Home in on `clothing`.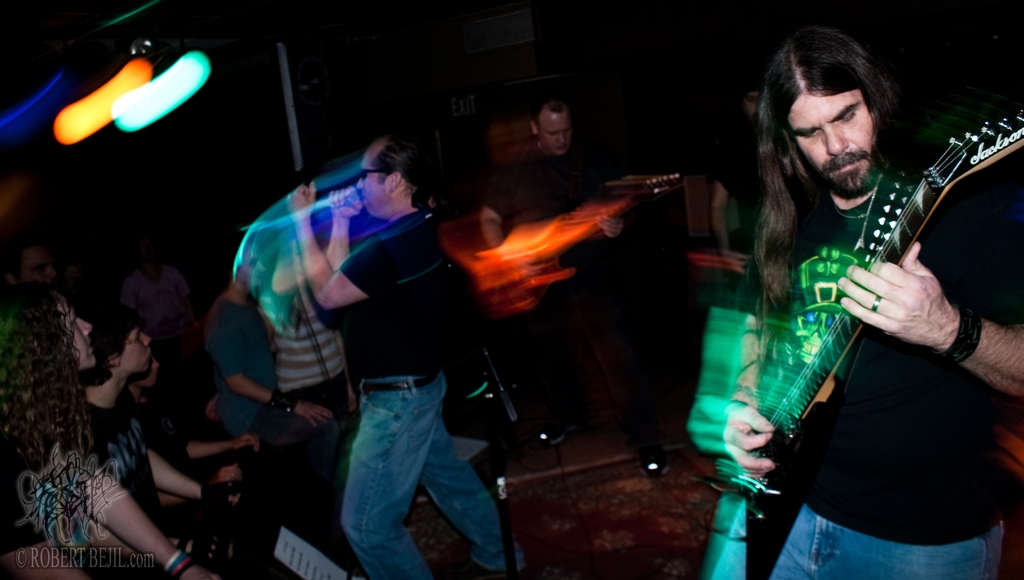
Homed in at {"left": 207, "top": 296, "right": 283, "bottom": 437}.
